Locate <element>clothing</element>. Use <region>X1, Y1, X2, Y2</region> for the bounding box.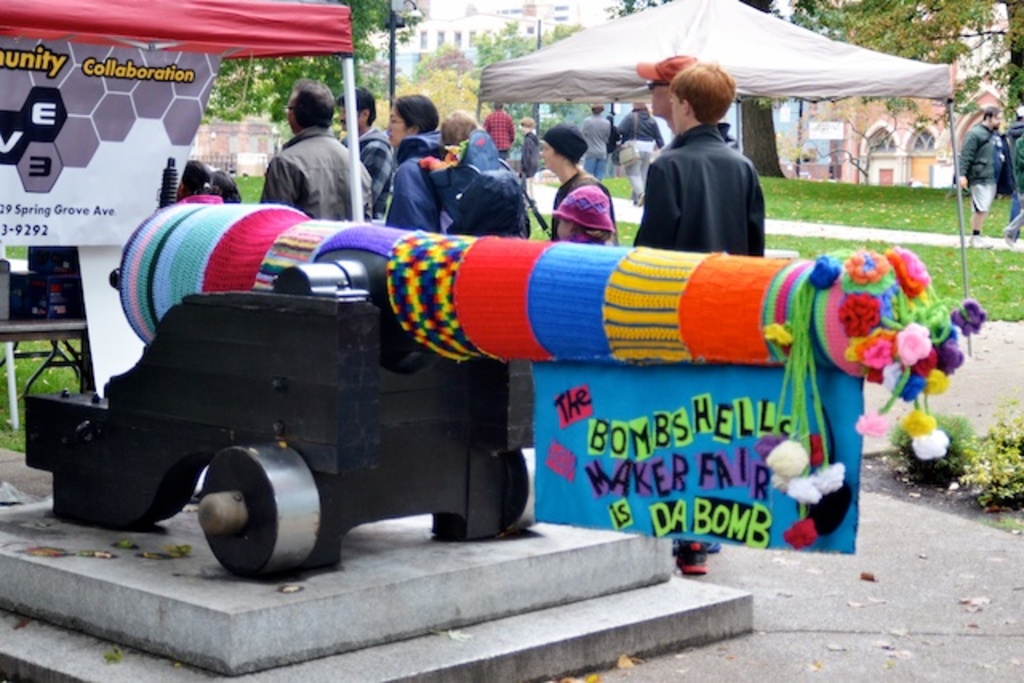
<region>485, 112, 517, 149</region>.
